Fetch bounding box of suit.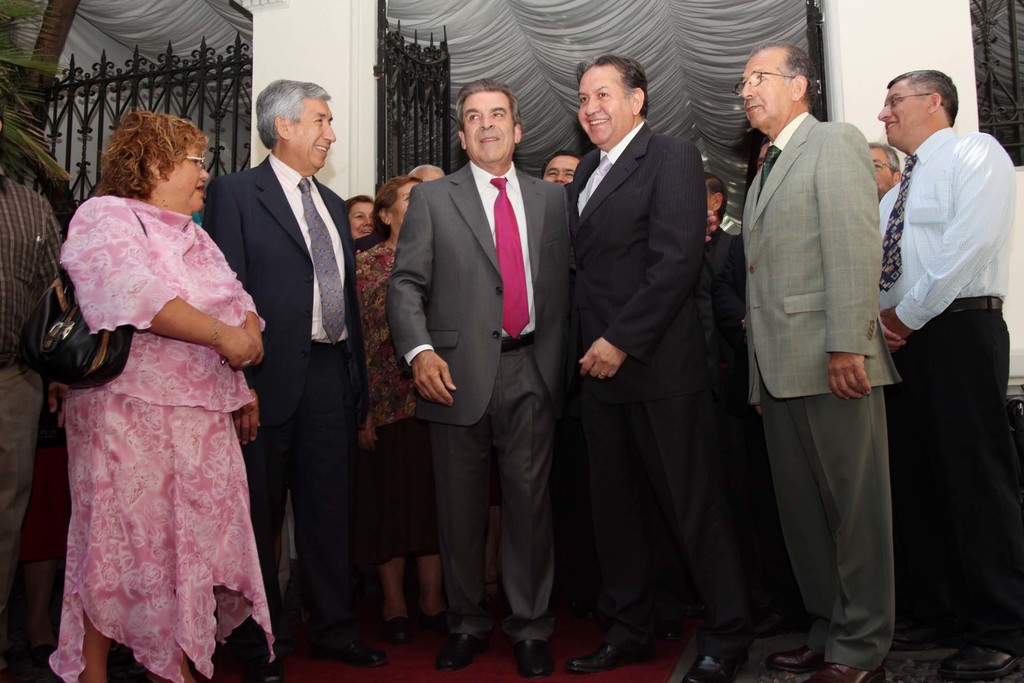
Bbox: <bbox>700, 229, 746, 424</bbox>.
